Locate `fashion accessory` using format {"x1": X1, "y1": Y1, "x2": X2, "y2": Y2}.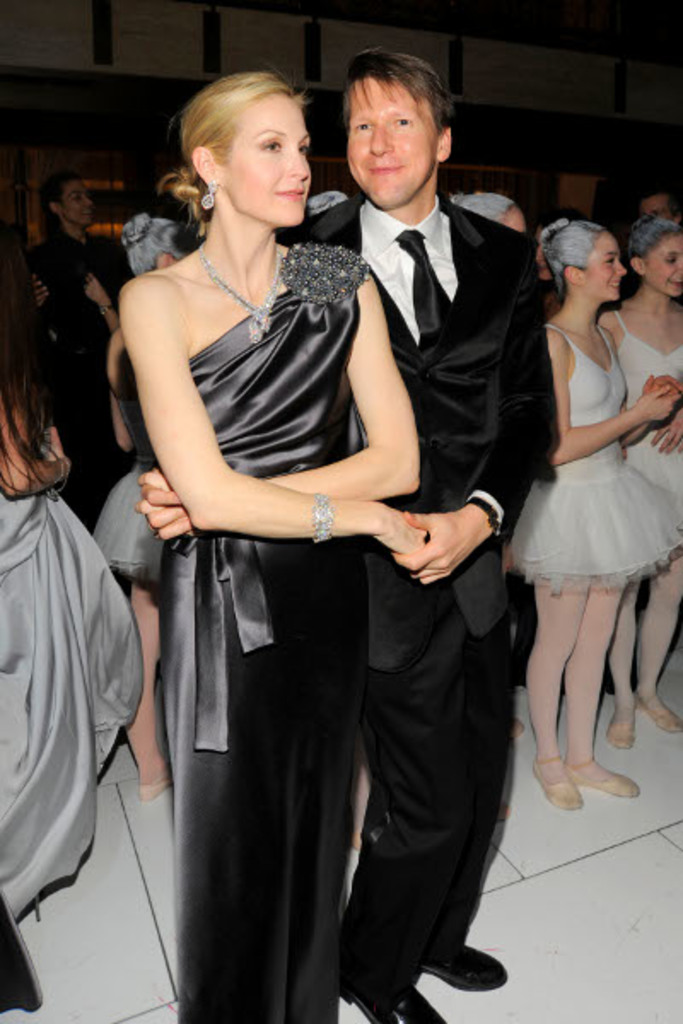
{"x1": 133, "y1": 761, "x2": 172, "y2": 802}.
